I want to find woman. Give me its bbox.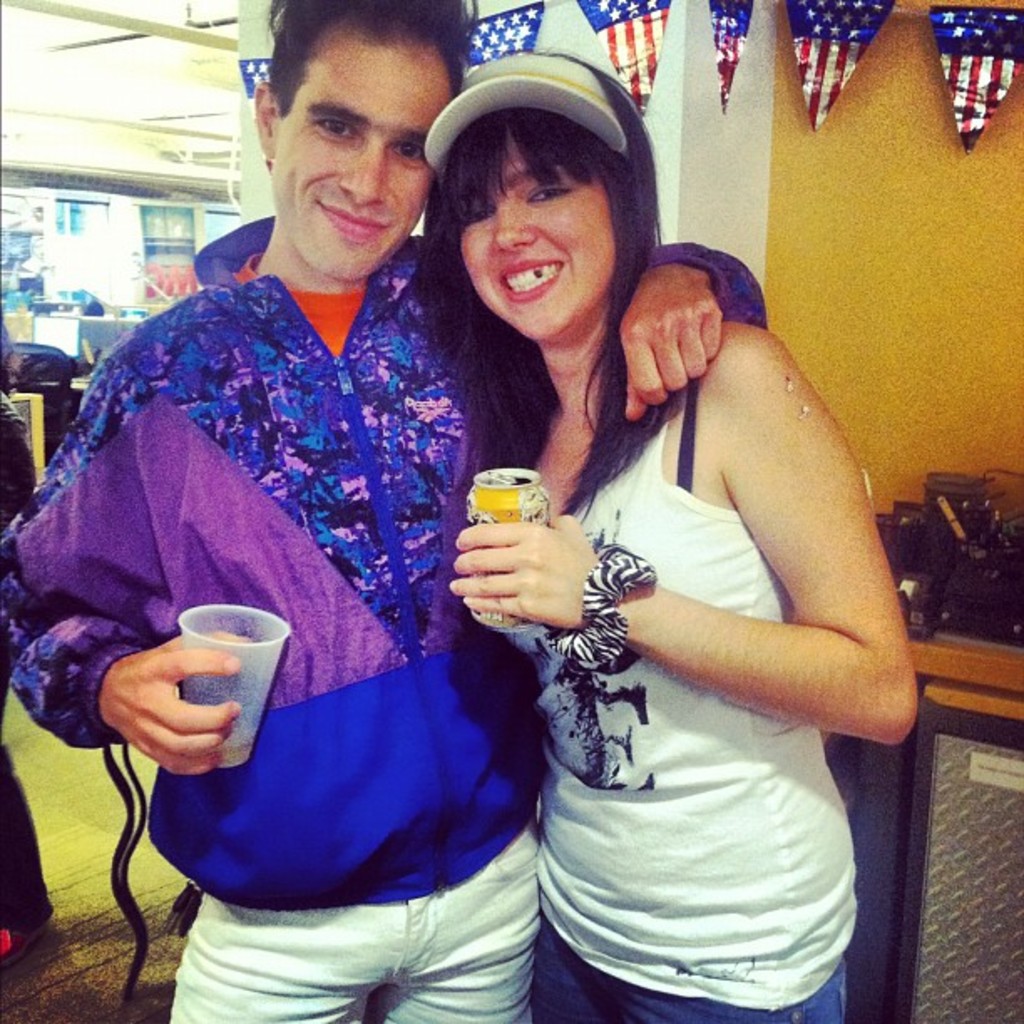
427/90/882/980.
